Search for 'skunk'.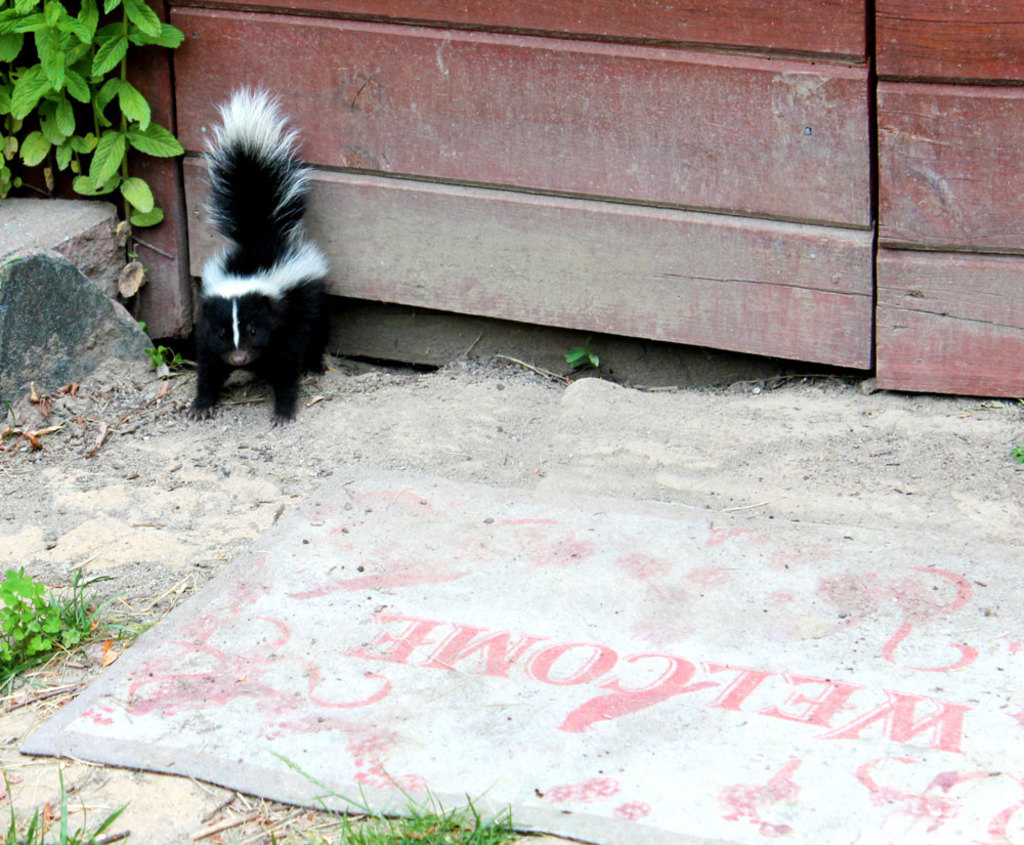
Found at select_region(183, 79, 337, 428).
